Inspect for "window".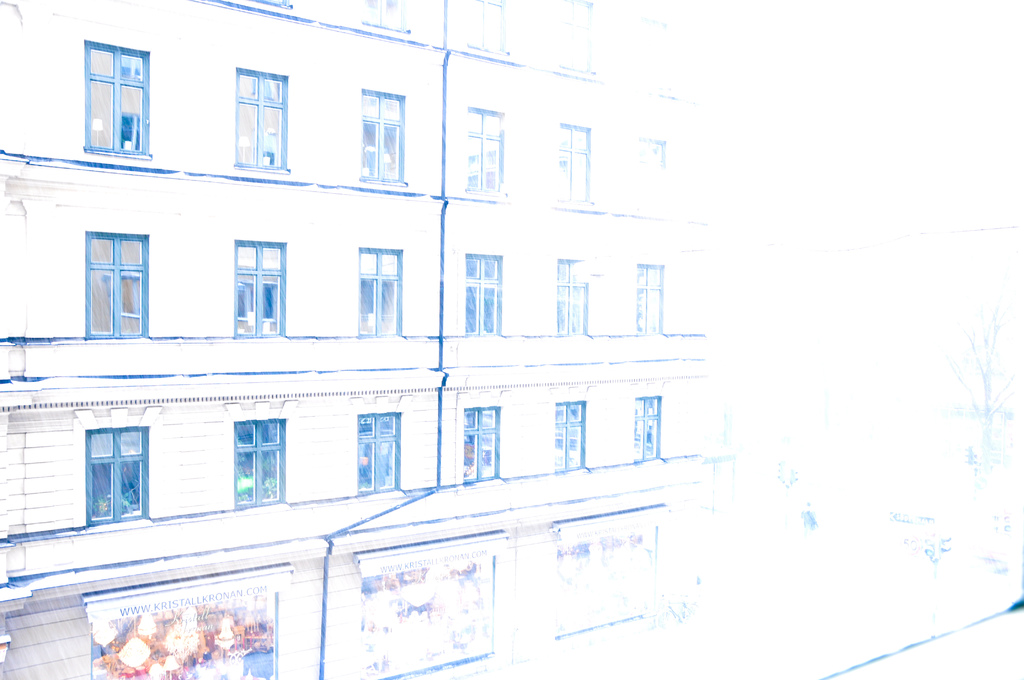
Inspection: box=[81, 40, 152, 156].
